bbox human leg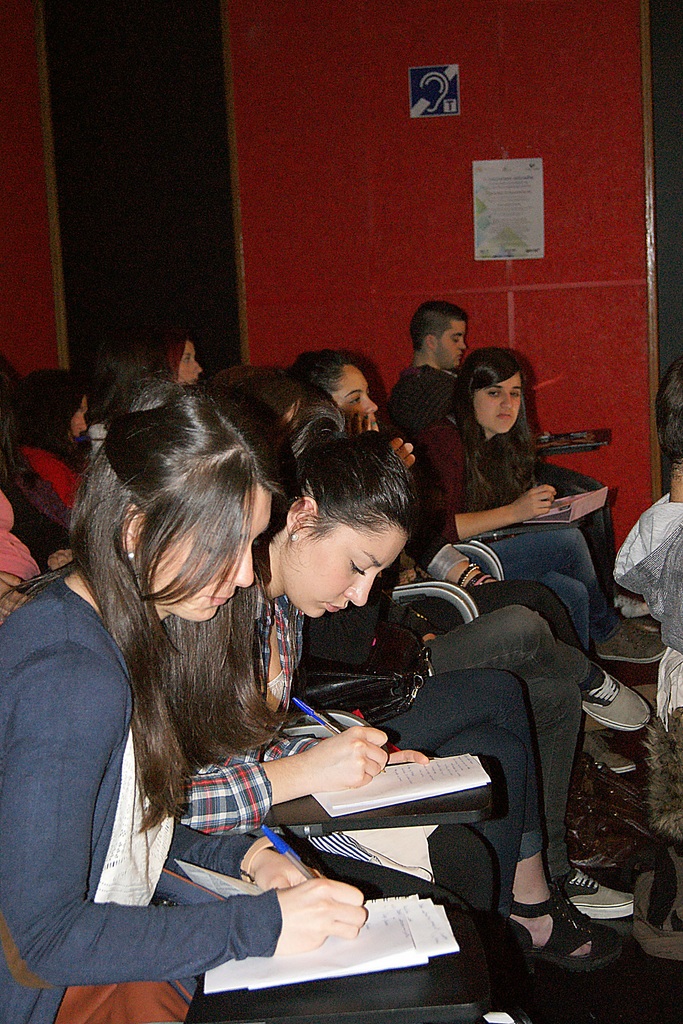
<region>302, 822, 502, 905</region>
